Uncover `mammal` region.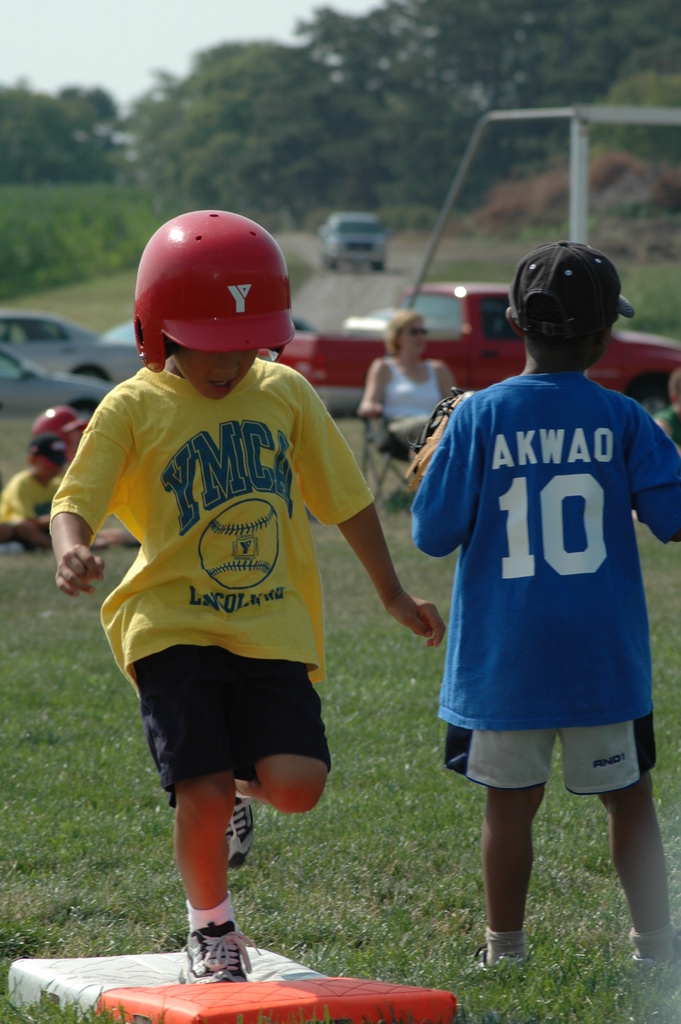
Uncovered: box(49, 206, 455, 981).
